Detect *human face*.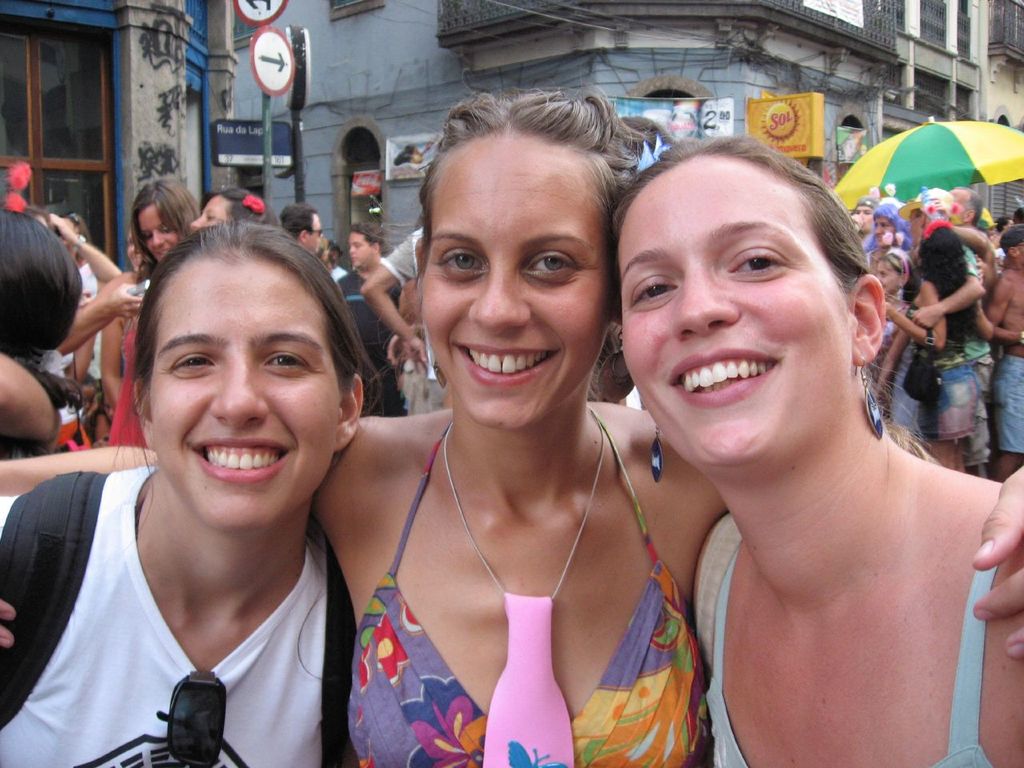
Detected at l=875, t=216, r=891, b=248.
